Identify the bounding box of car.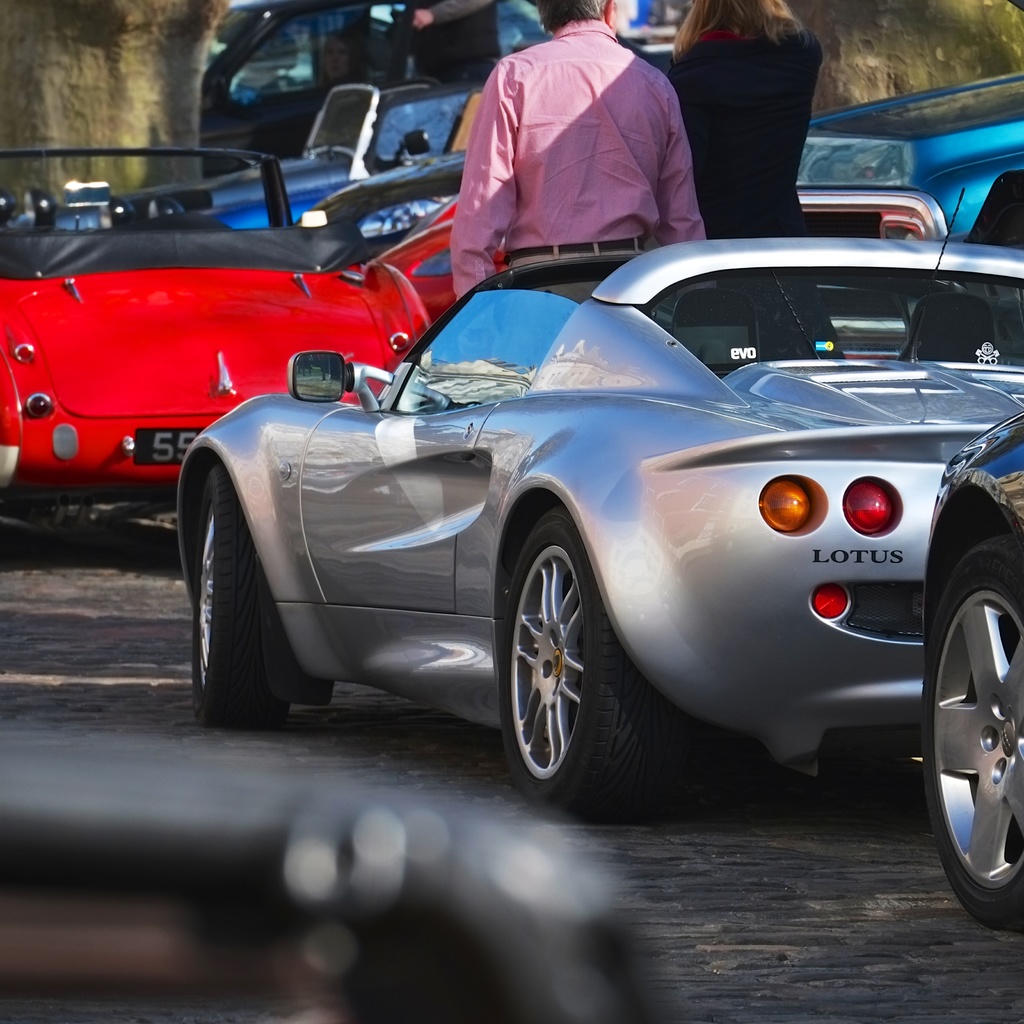
box=[0, 84, 956, 506].
